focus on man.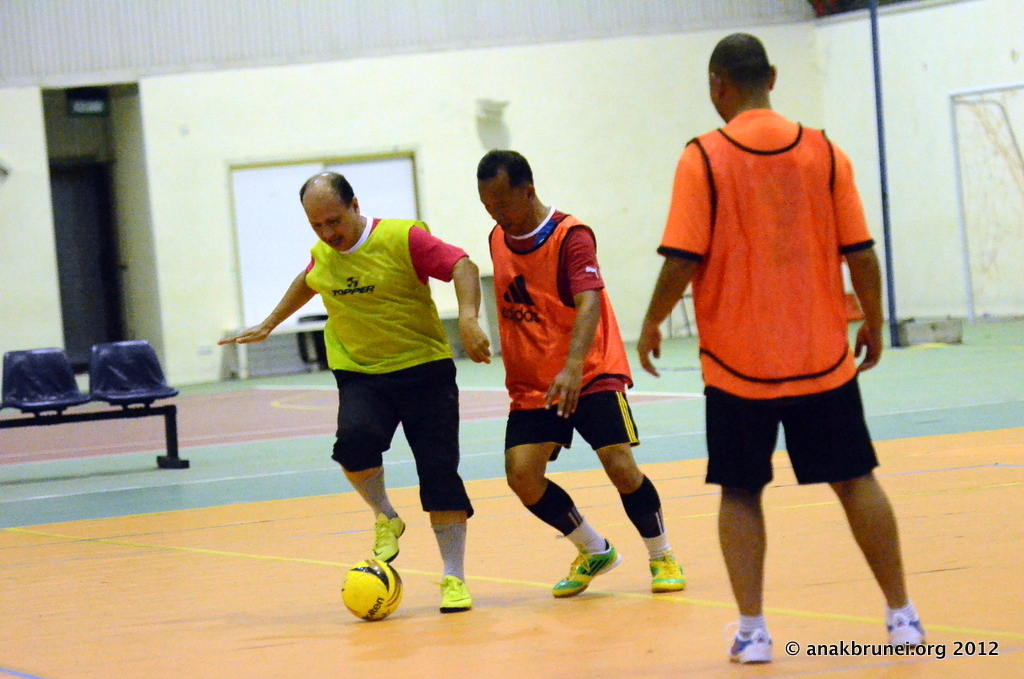
Focused at 219,174,492,612.
